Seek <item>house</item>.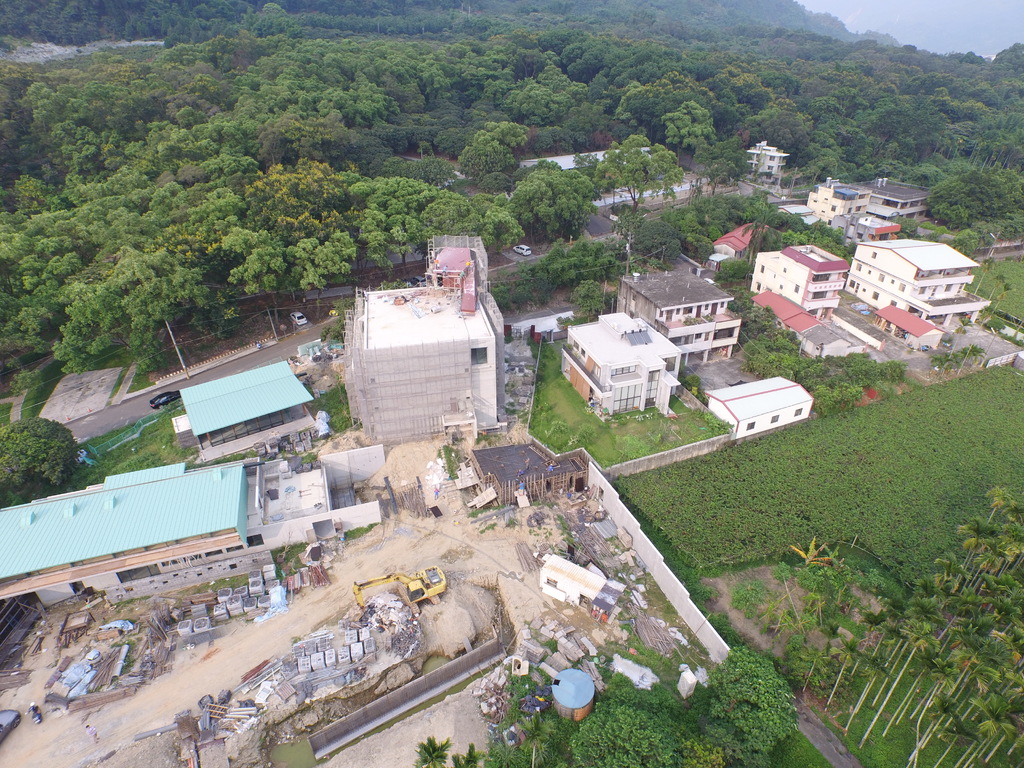
region(557, 306, 683, 421).
